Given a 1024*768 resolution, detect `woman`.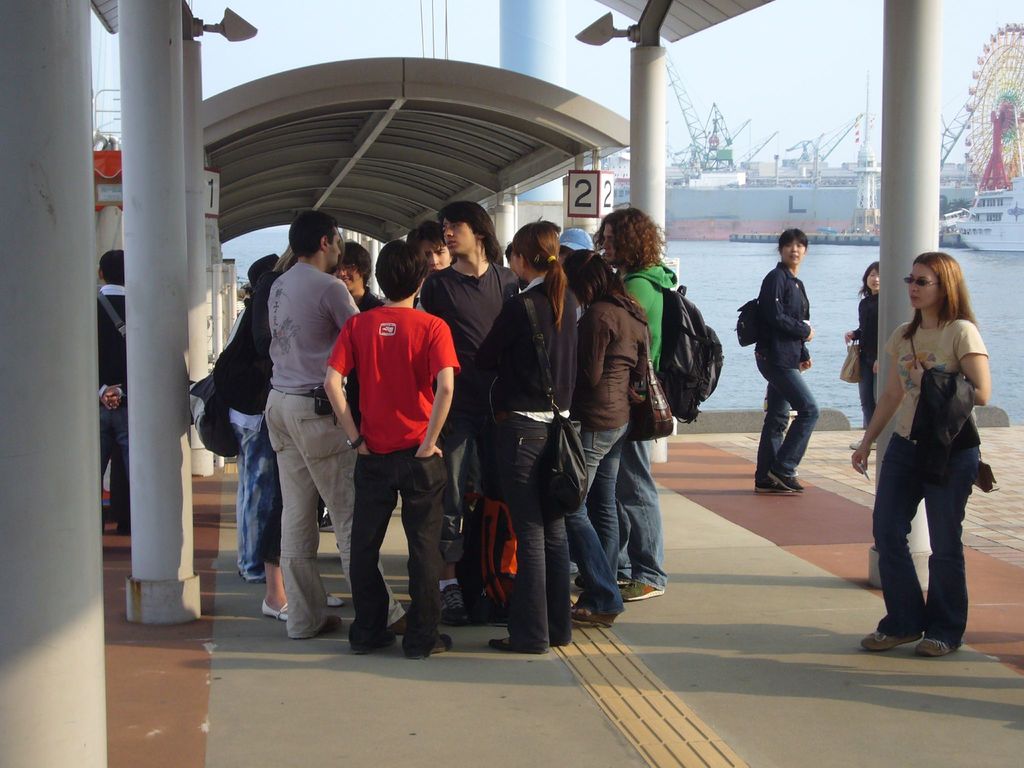
<box>565,245,650,621</box>.
